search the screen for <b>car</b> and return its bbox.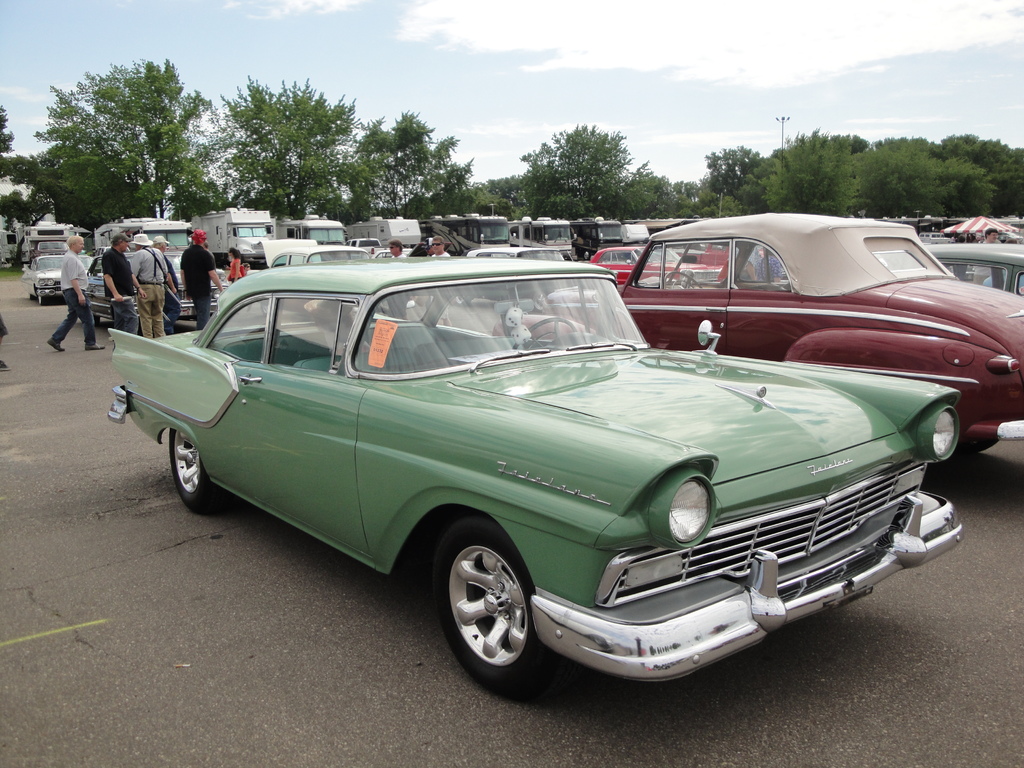
Found: box(31, 240, 70, 259).
